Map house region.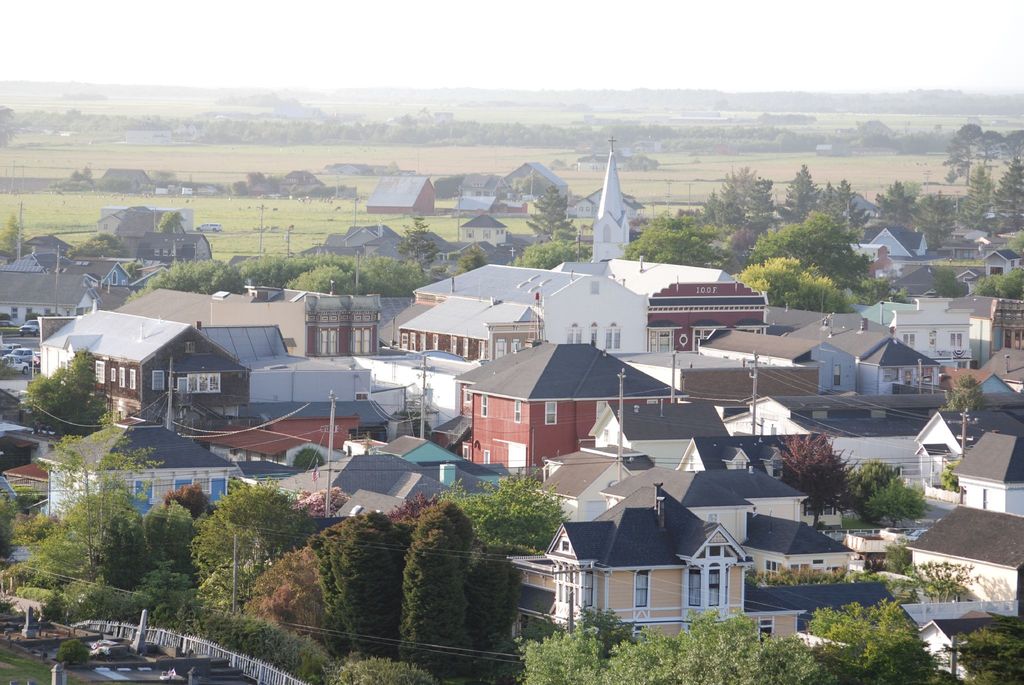
Mapped to 34/305/228/433.
